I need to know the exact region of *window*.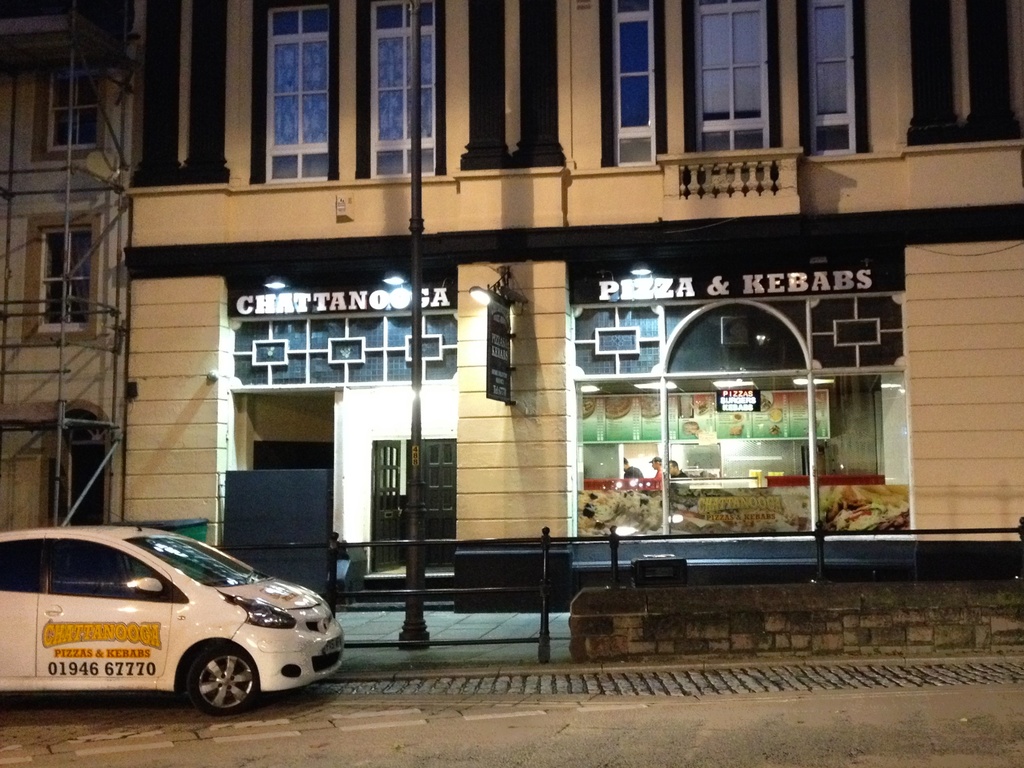
Region: rect(41, 227, 86, 331).
